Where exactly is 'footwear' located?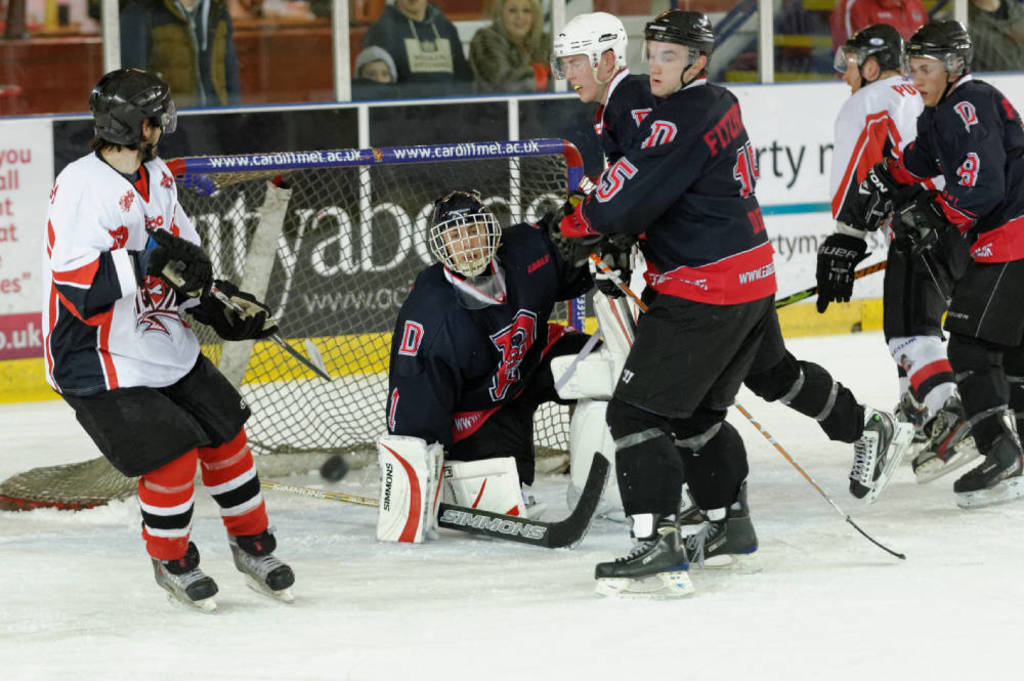
Its bounding box is Rect(238, 533, 295, 592).
